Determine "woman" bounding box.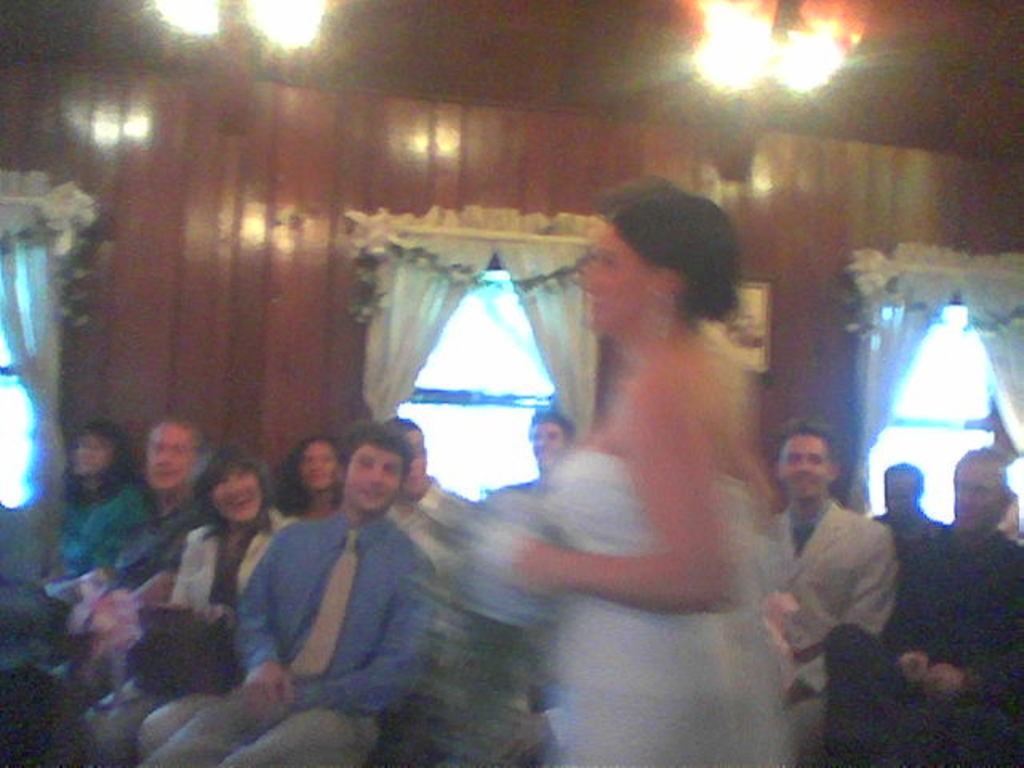
Determined: [90, 446, 291, 766].
